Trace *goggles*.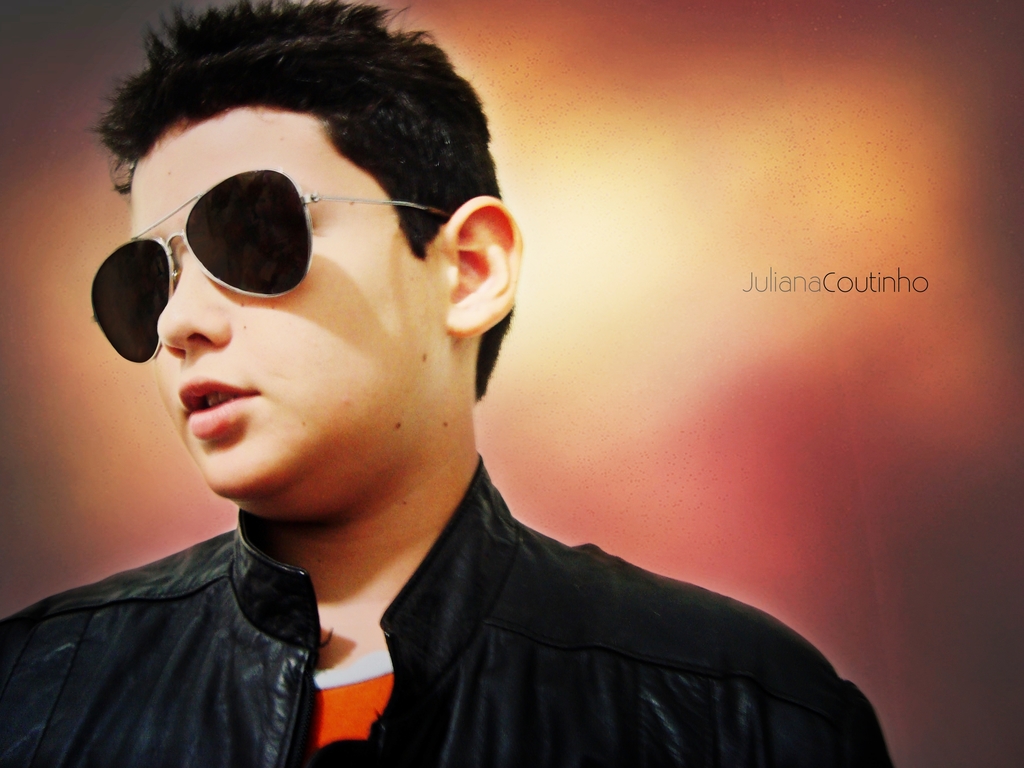
Traced to (x1=106, y1=141, x2=451, y2=382).
